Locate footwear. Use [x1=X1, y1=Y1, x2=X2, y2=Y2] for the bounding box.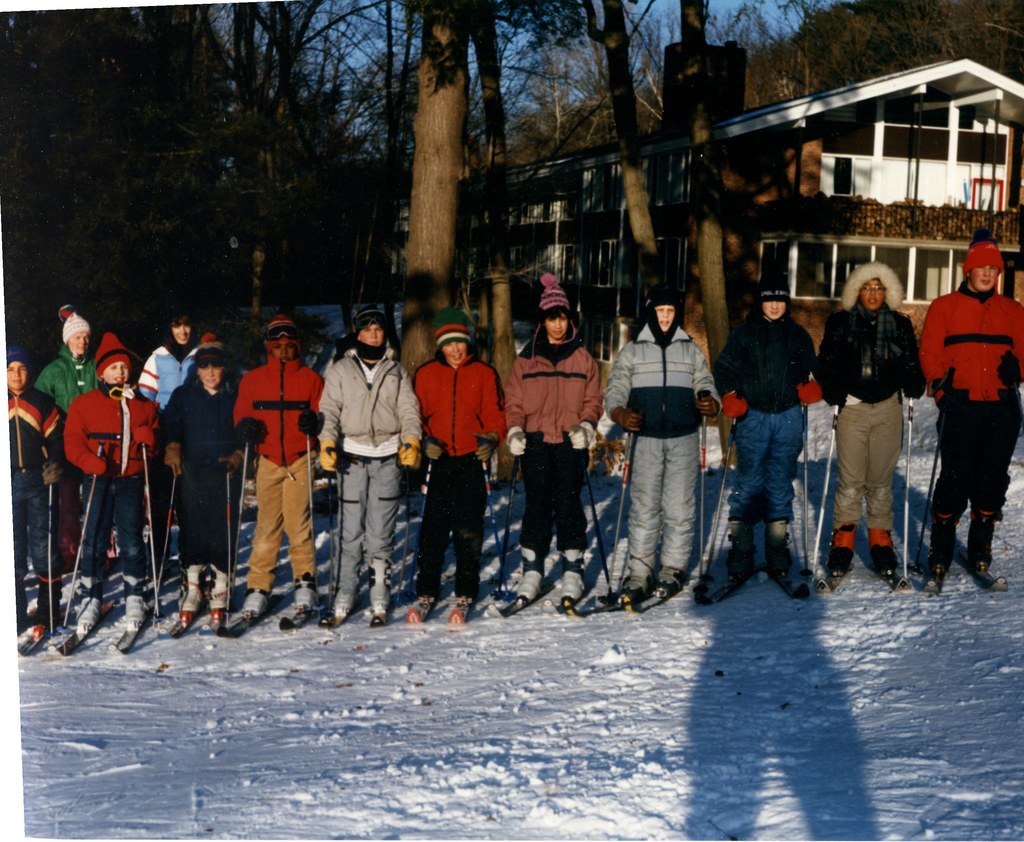
[x1=929, y1=512, x2=961, y2=572].
